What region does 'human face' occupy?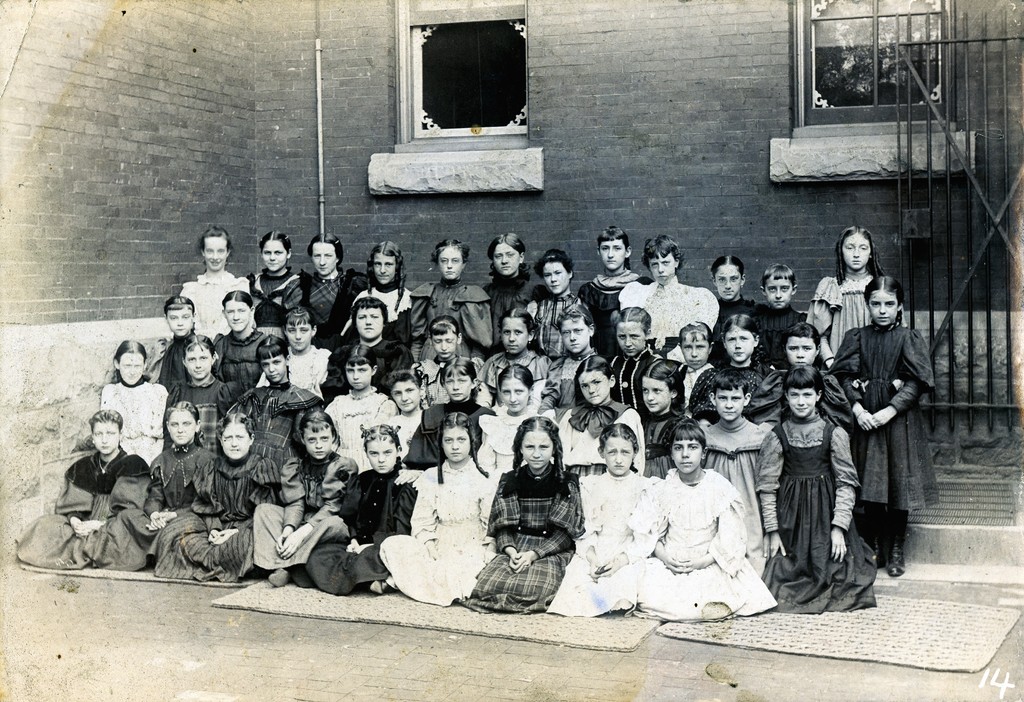
rect(714, 257, 740, 300).
